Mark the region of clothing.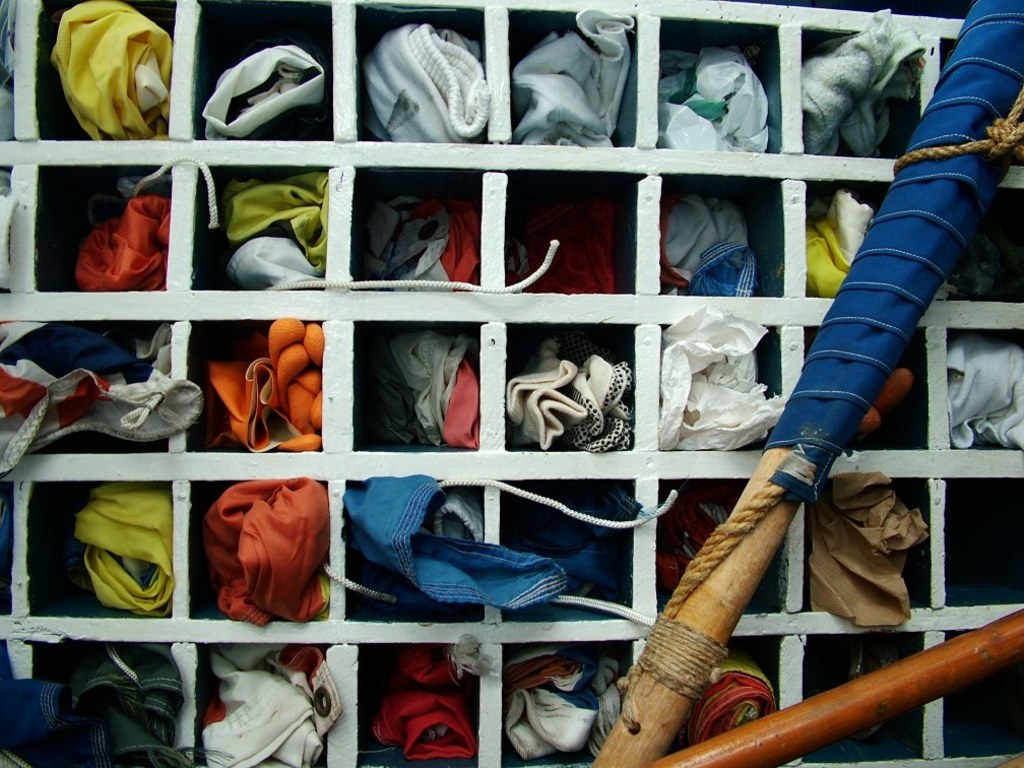
Region: [left=365, top=647, right=486, bottom=767].
